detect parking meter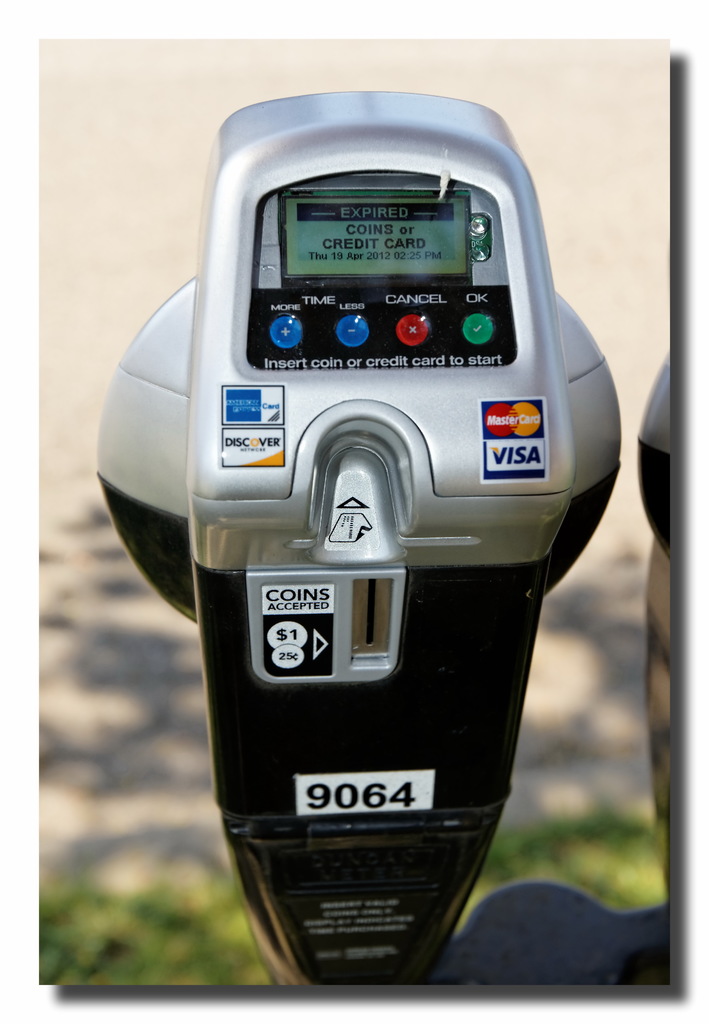
select_region(633, 353, 676, 570)
